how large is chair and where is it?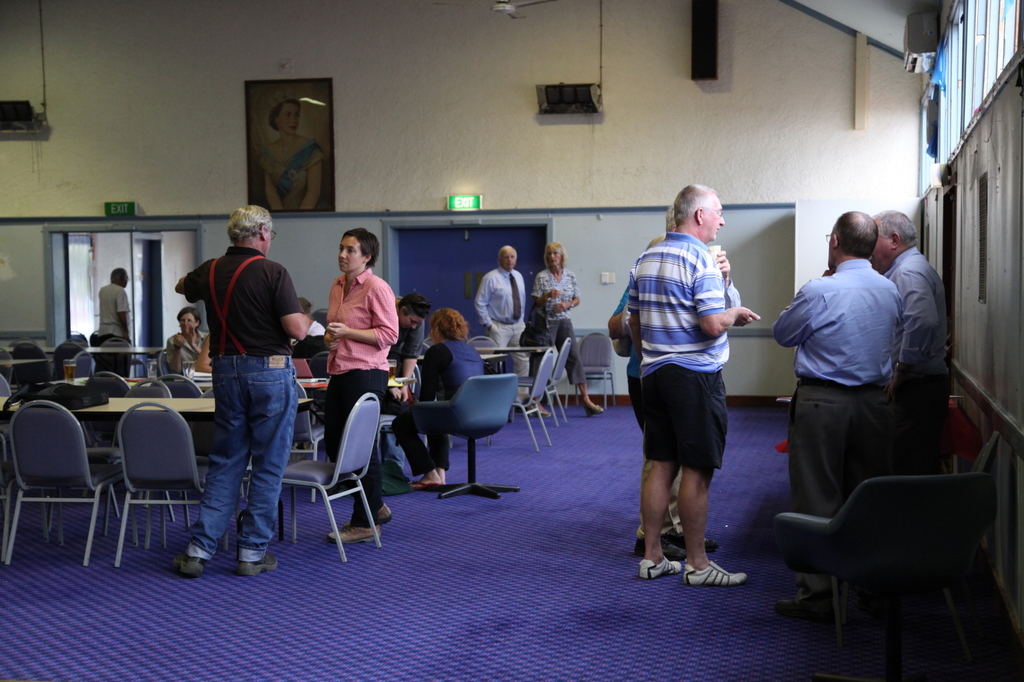
Bounding box: Rect(56, 340, 87, 354).
